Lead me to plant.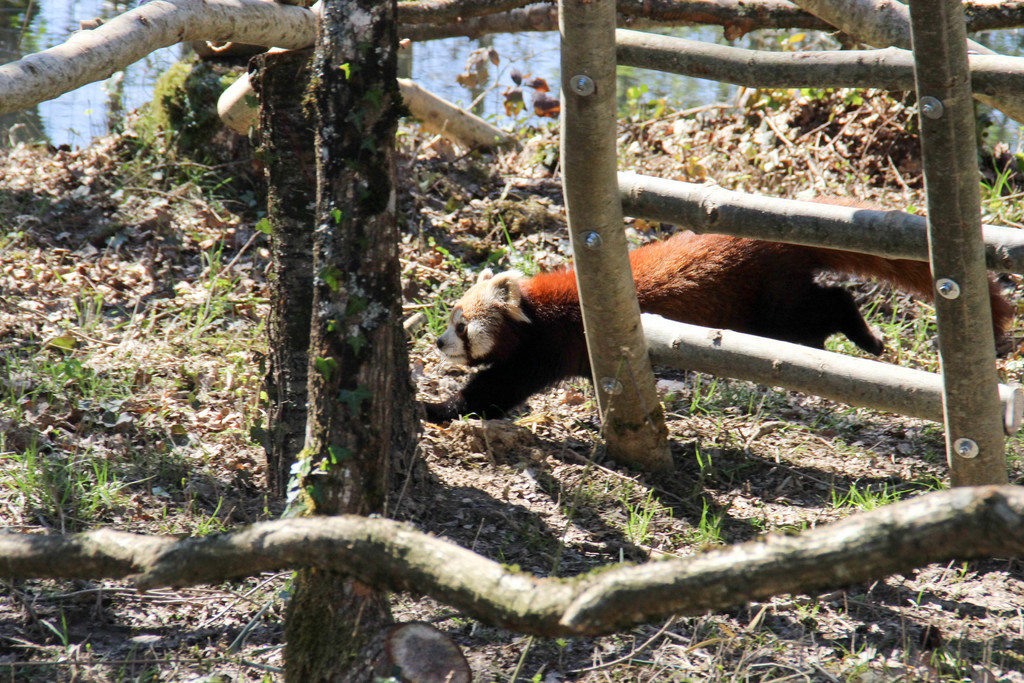
Lead to l=44, t=602, r=72, b=655.
